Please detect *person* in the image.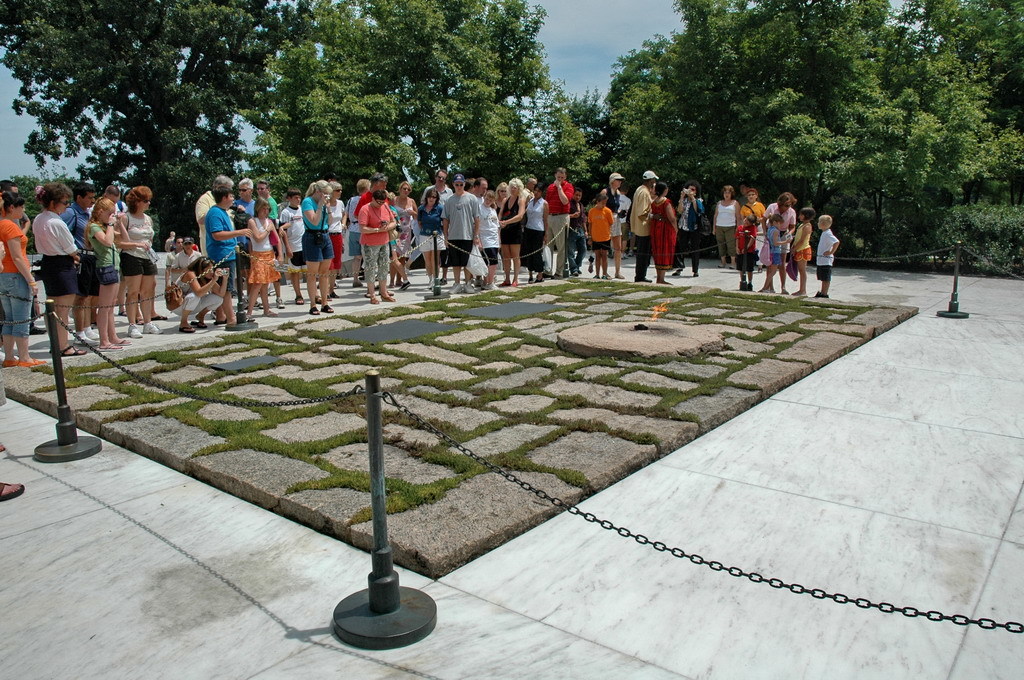
Rect(648, 184, 675, 284).
